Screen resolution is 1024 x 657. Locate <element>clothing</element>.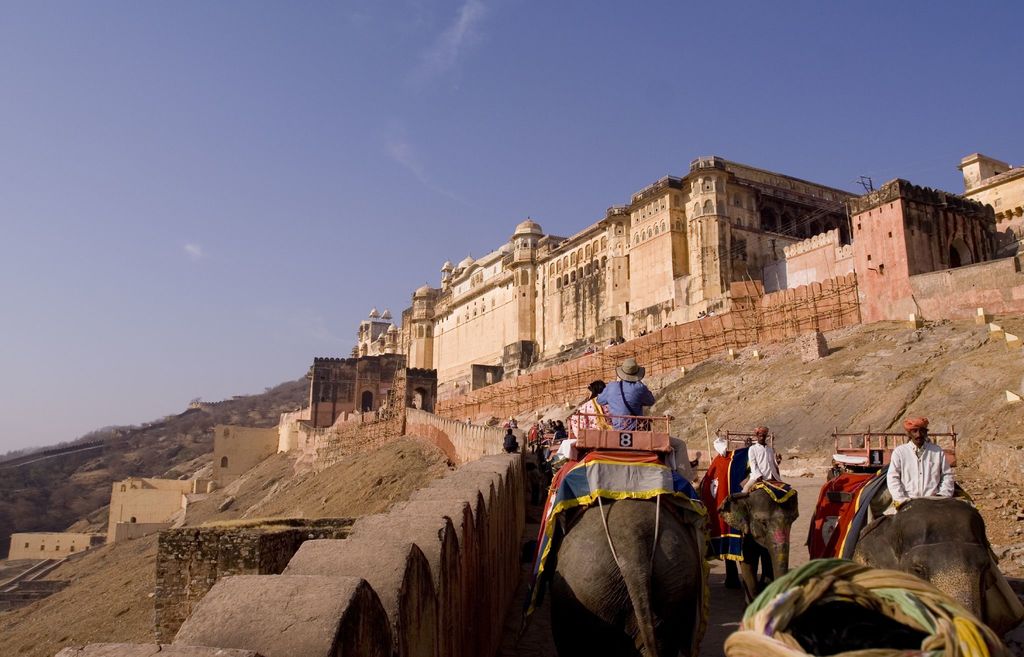
x1=502 y1=437 x2=521 y2=454.
